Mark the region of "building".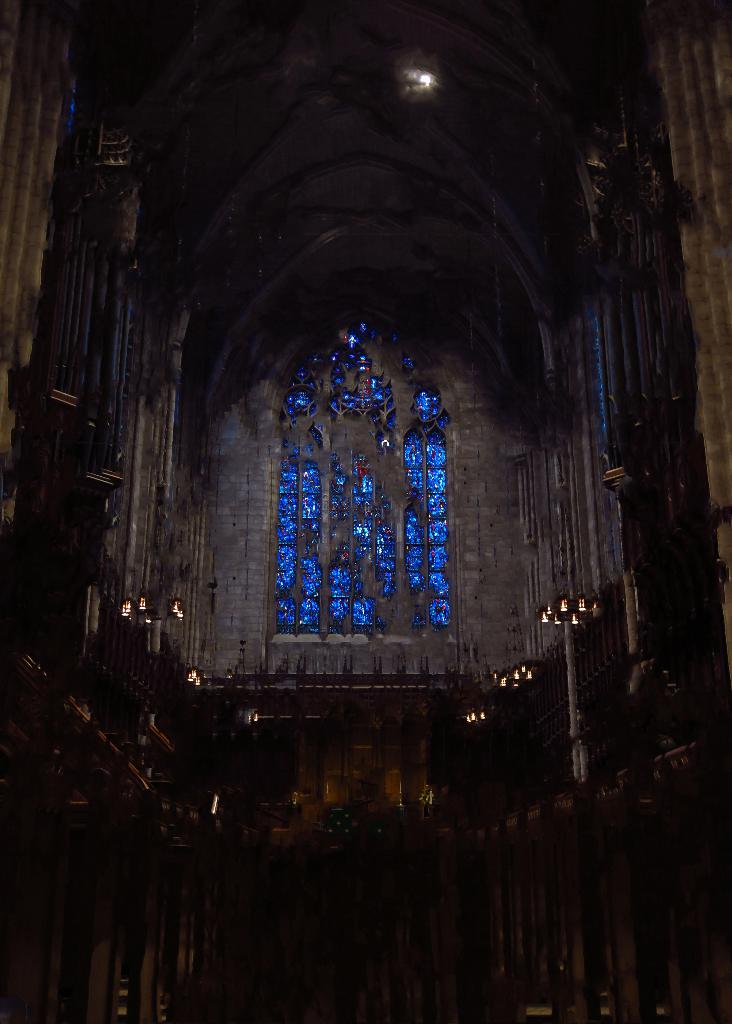
Region: bbox=[0, 0, 731, 1023].
